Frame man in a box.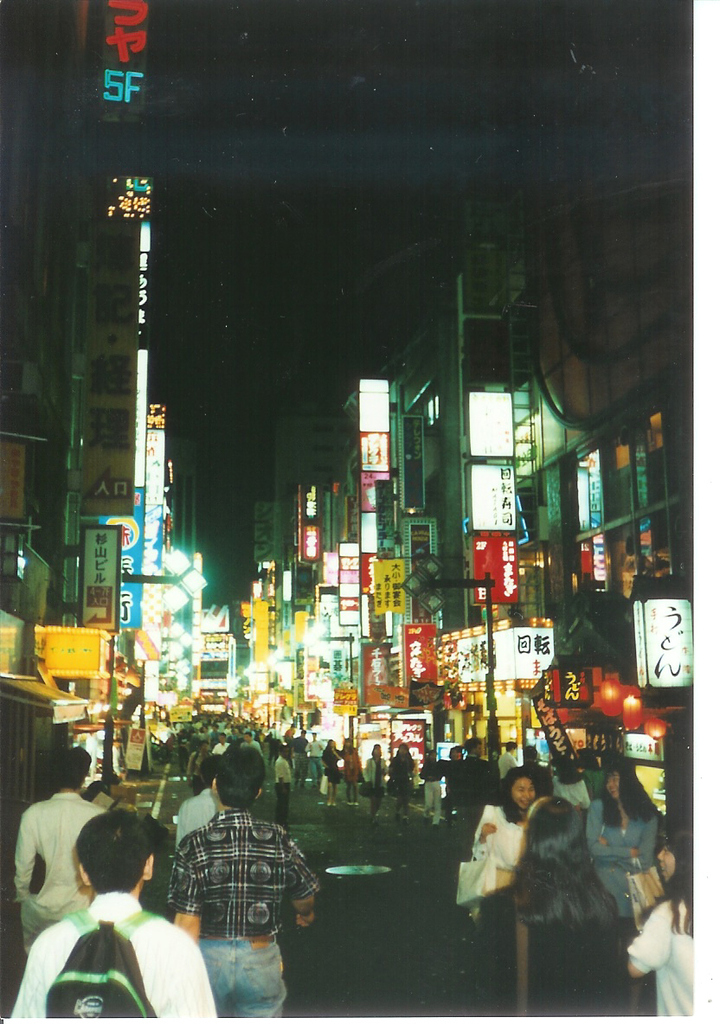
[158,767,315,1003].
